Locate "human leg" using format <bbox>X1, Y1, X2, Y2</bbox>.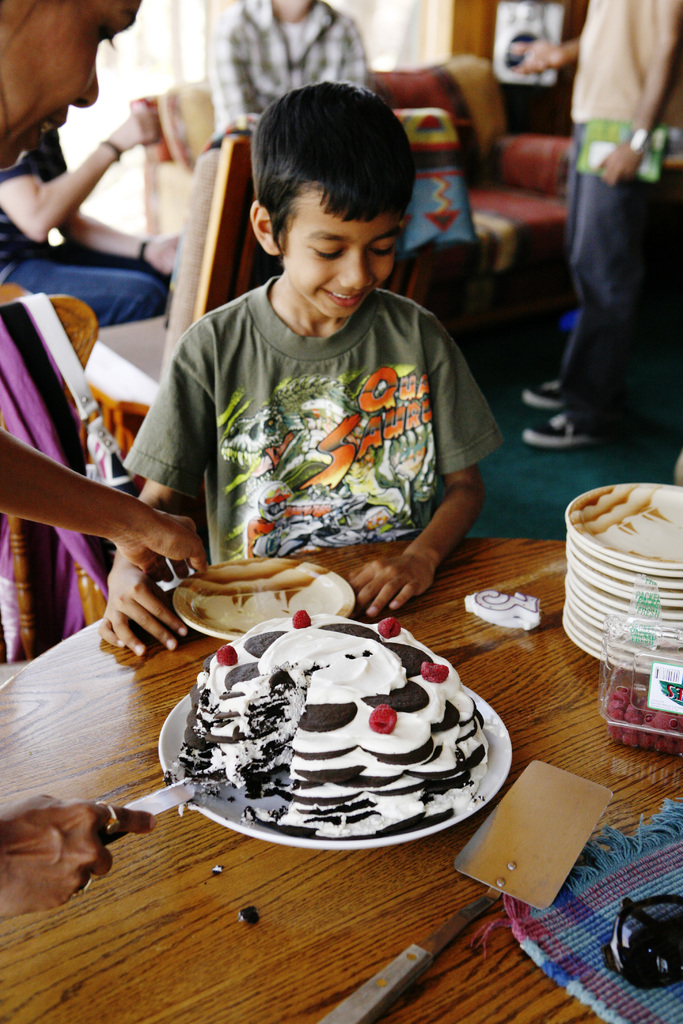
<bbox>526, 173, 682, 449</bbox>.
